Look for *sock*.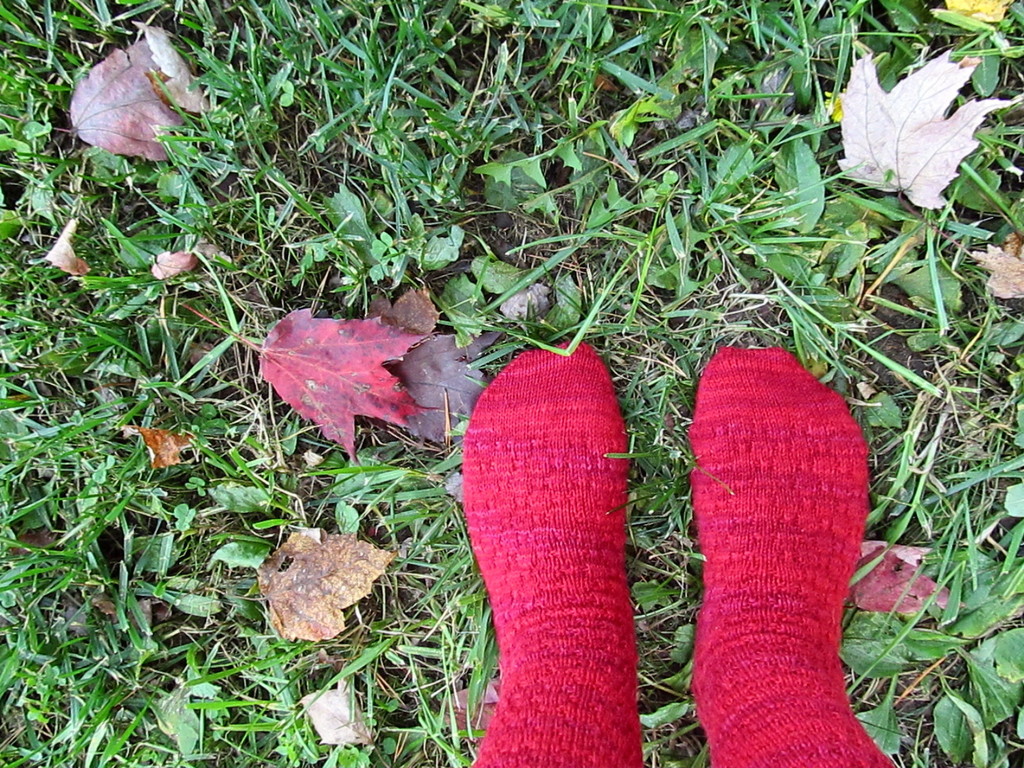
Found: BBox(681, 333, 888, 767).
